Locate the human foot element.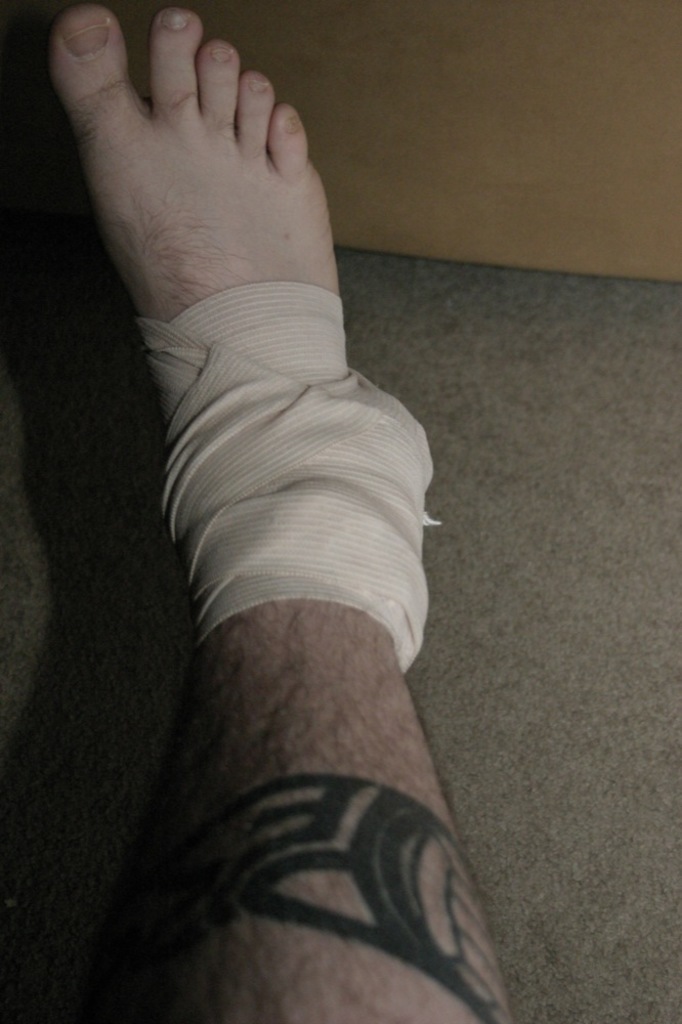
Element bbox: select_region(47, 0, 348, 323).
